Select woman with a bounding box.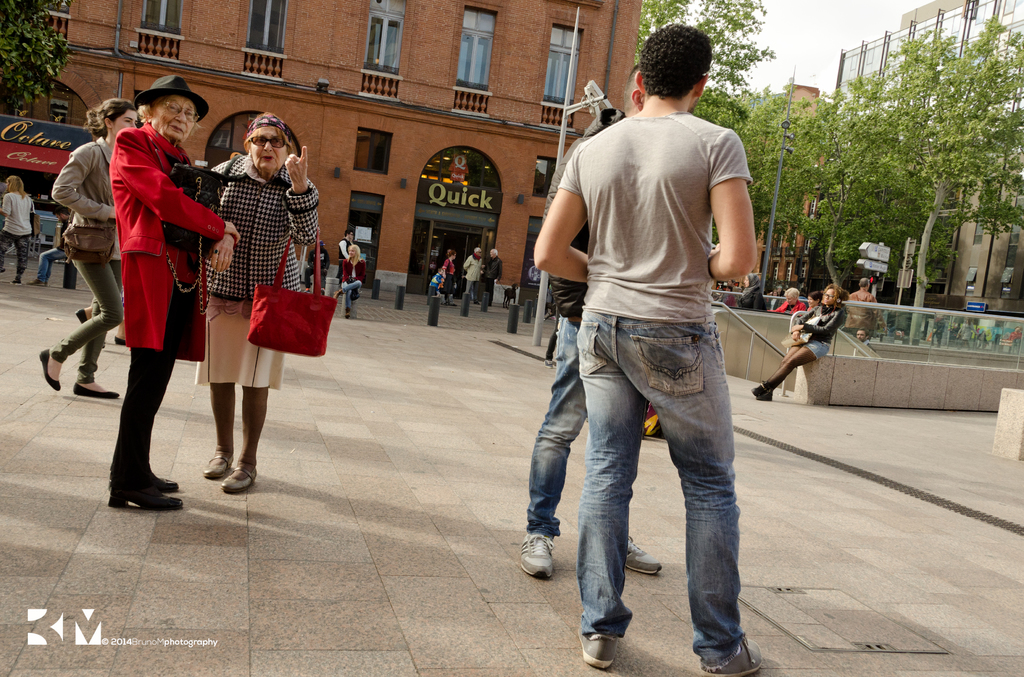
{"x1": 107, "y1": 73, "x2": 242, "y2": 516}.
